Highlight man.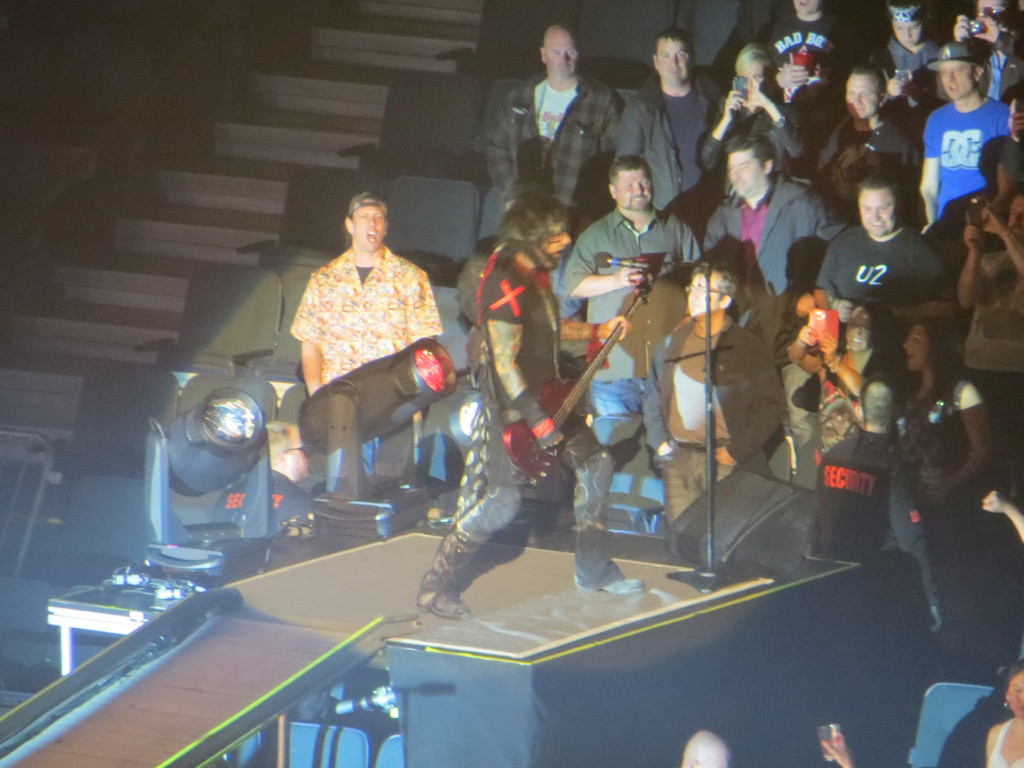
Highlighted region: select_region(410, 197, 649, 608).
